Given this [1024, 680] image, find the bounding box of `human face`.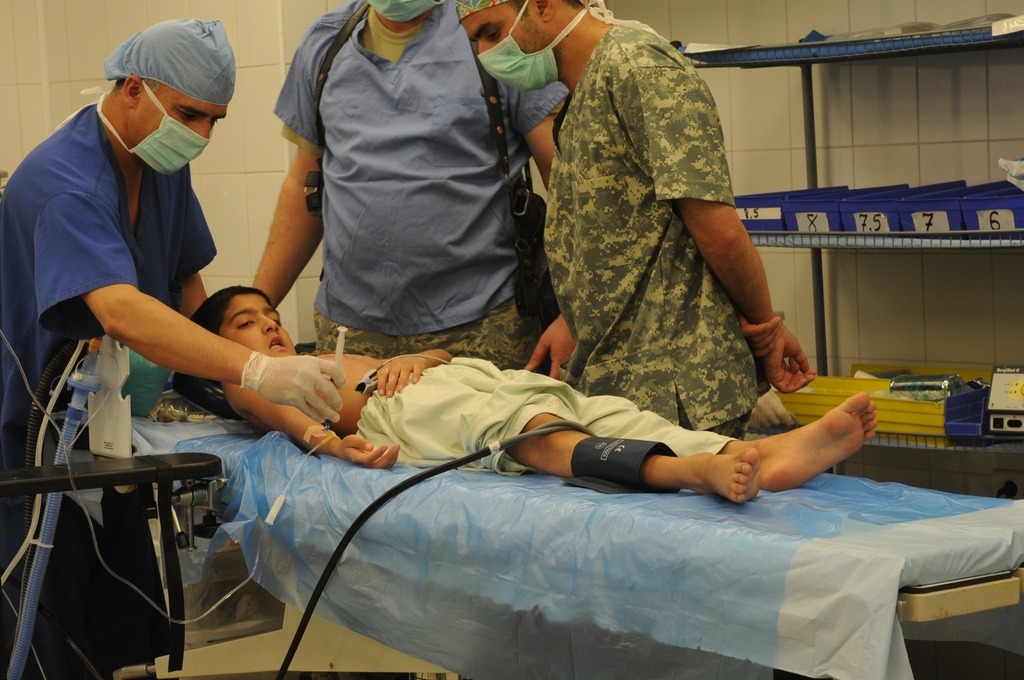
(460, 1, 553, 93).
